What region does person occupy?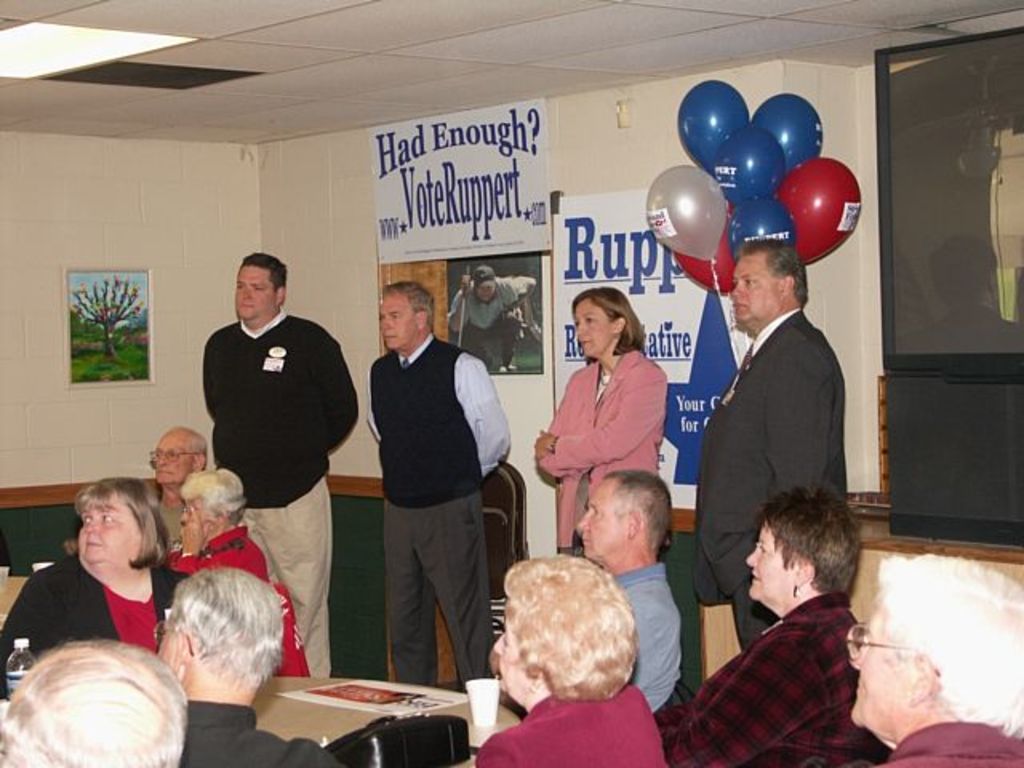
bbox(0, 638, 198, 766).
